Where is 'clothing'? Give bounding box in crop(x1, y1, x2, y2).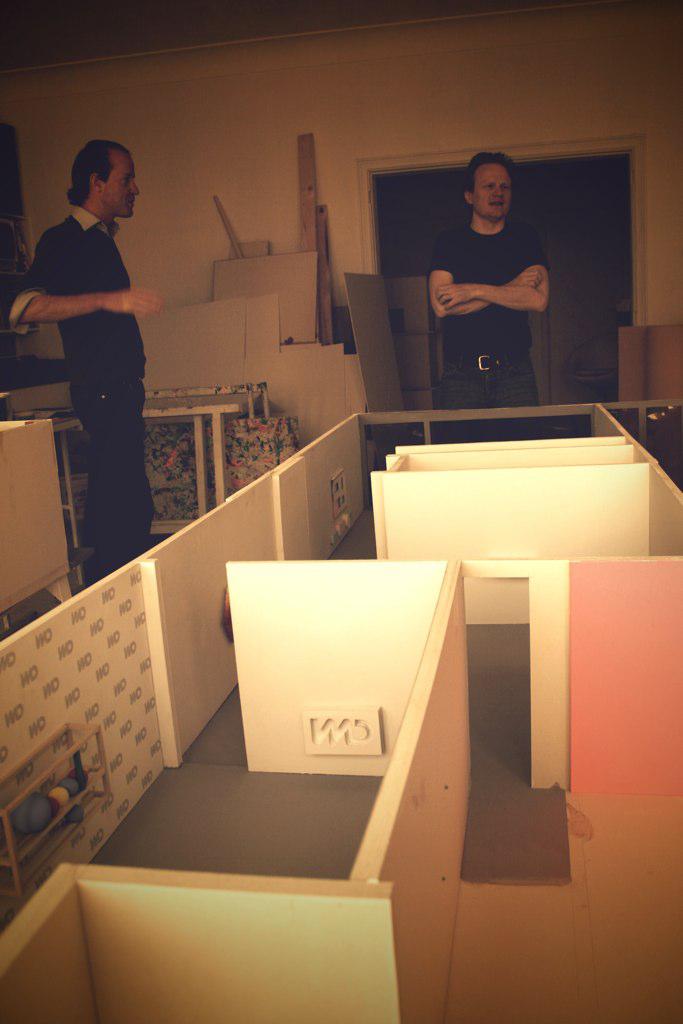
crop(427, 181, 561, 390).
